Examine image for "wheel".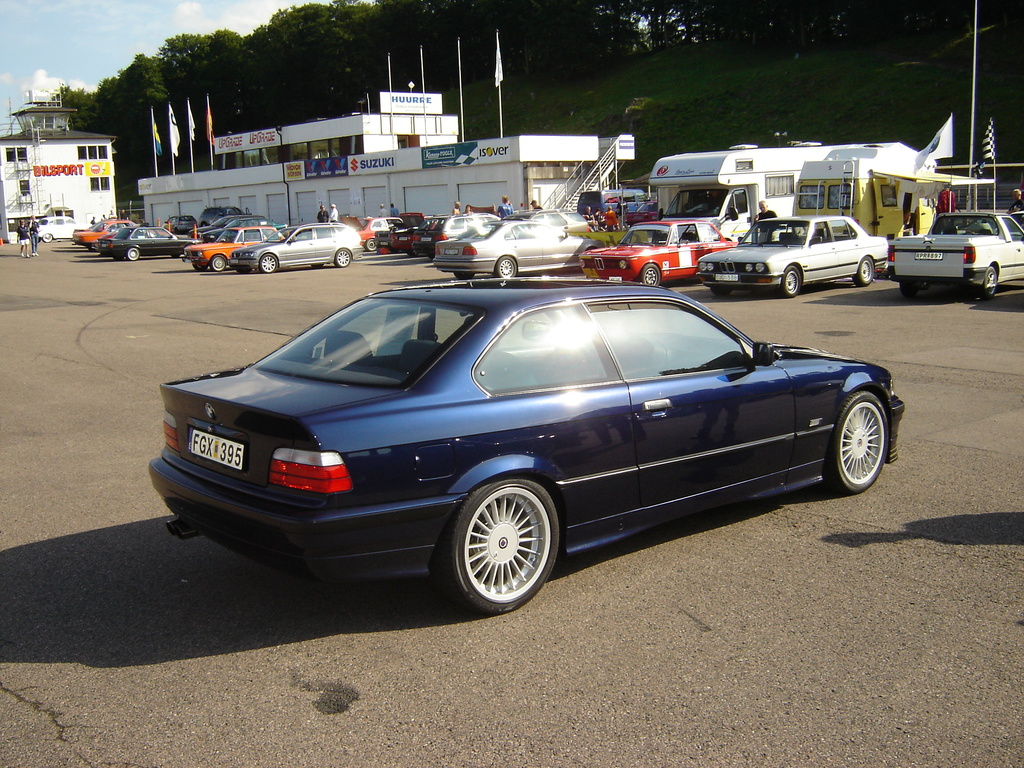
Examination result: 405,252,422,257.
